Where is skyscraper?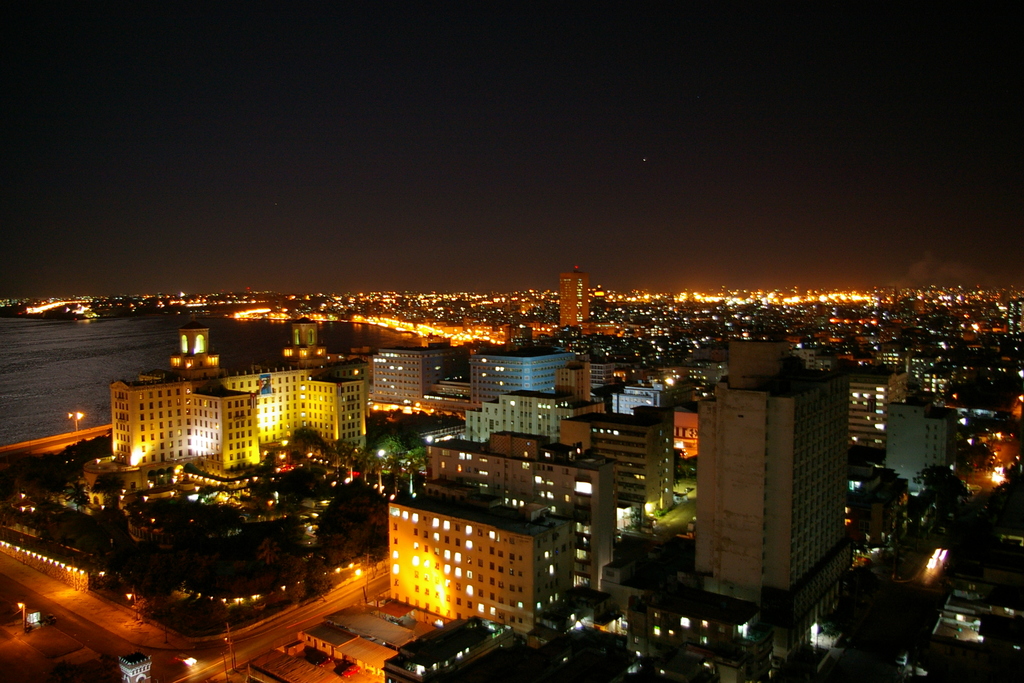
BBox(465, 342, 572, 408).
